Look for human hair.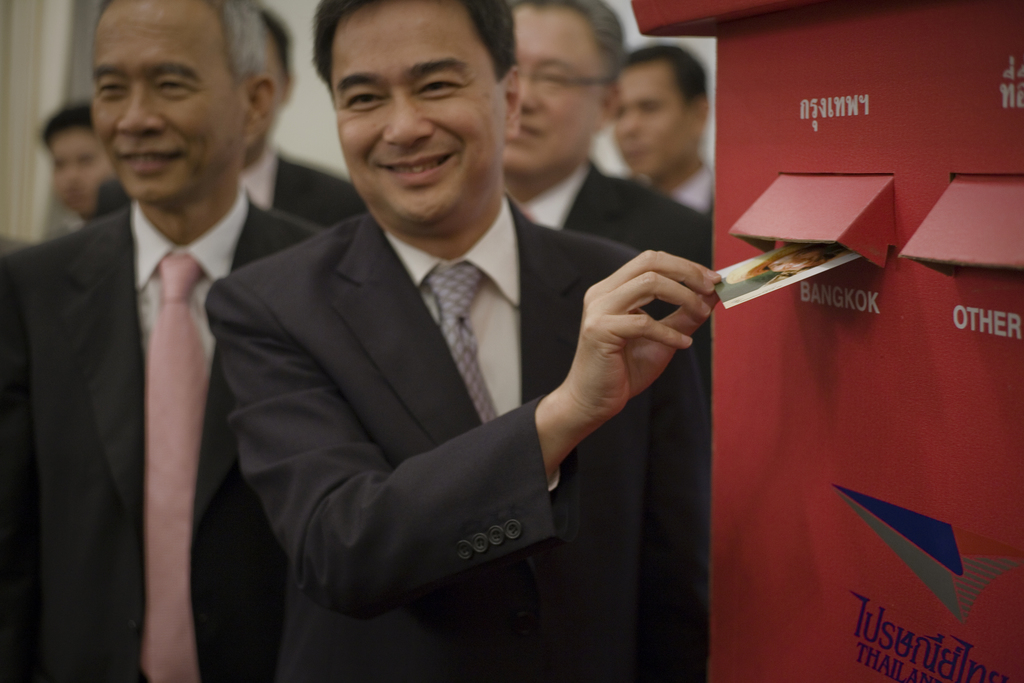
Found: {"left": 261, "top": 10, "right": 294, "bottom": 85}.
